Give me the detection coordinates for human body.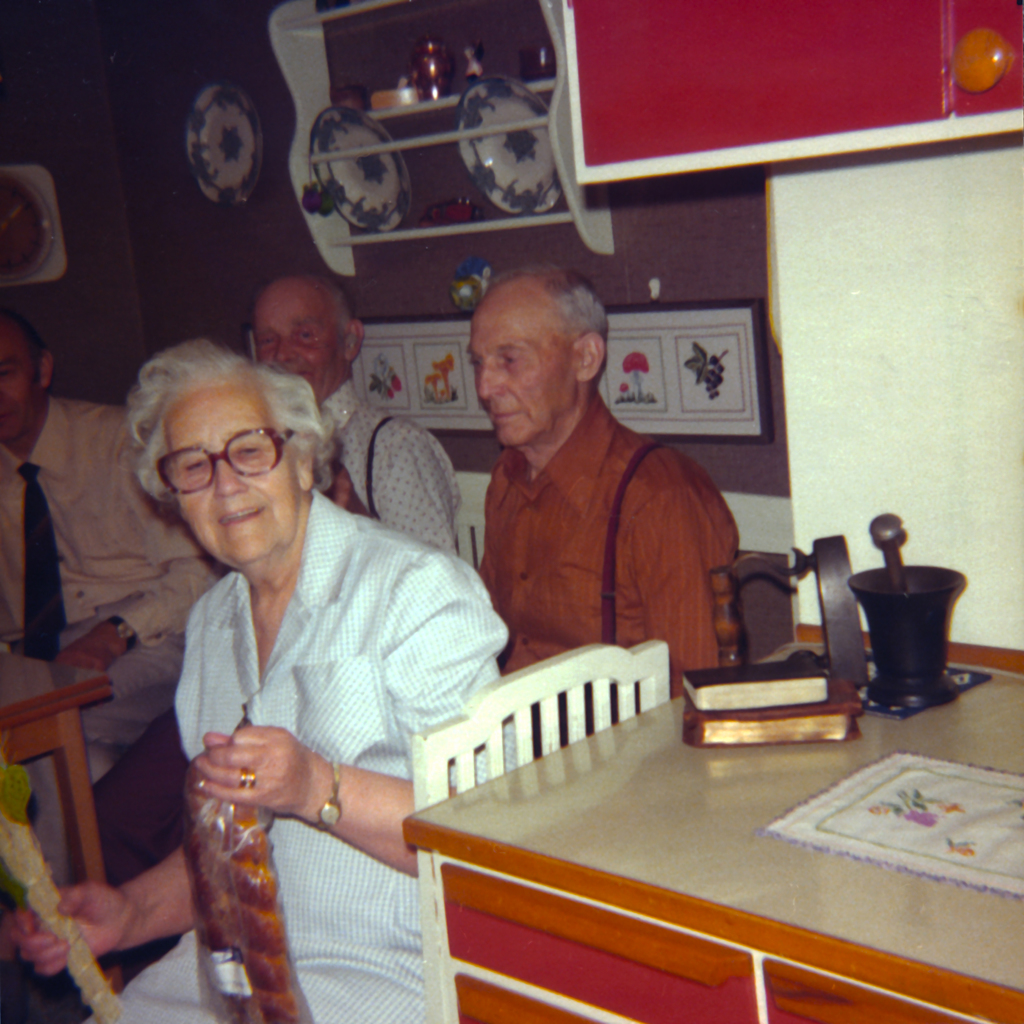
select_region(480, 397, 739, 693).
